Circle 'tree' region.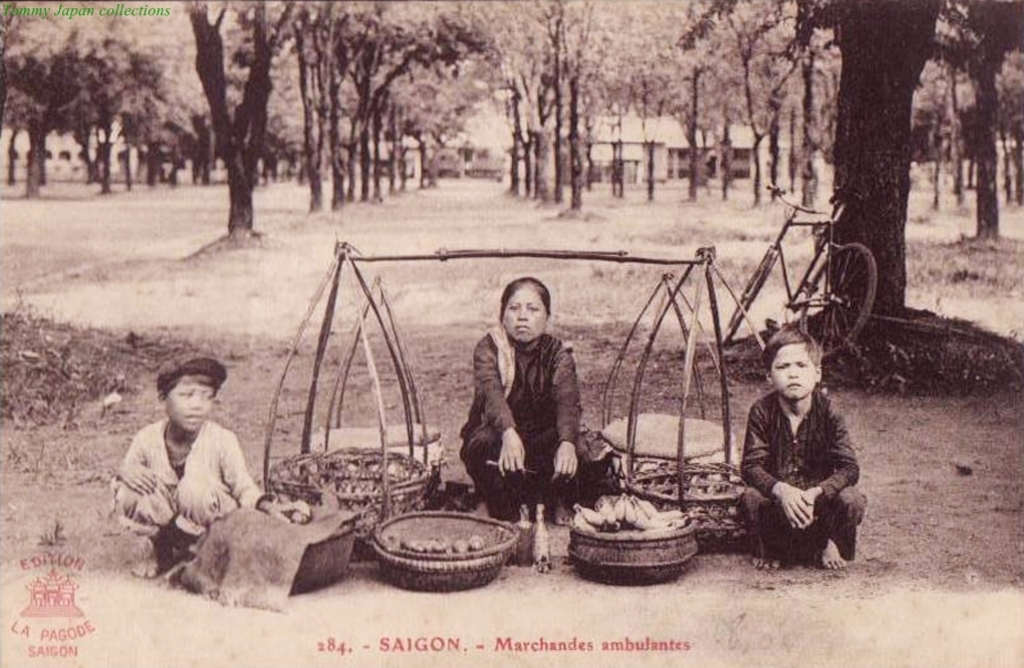
Region: pyautogui.locateOnScreen(671, 0, 815, 212).
